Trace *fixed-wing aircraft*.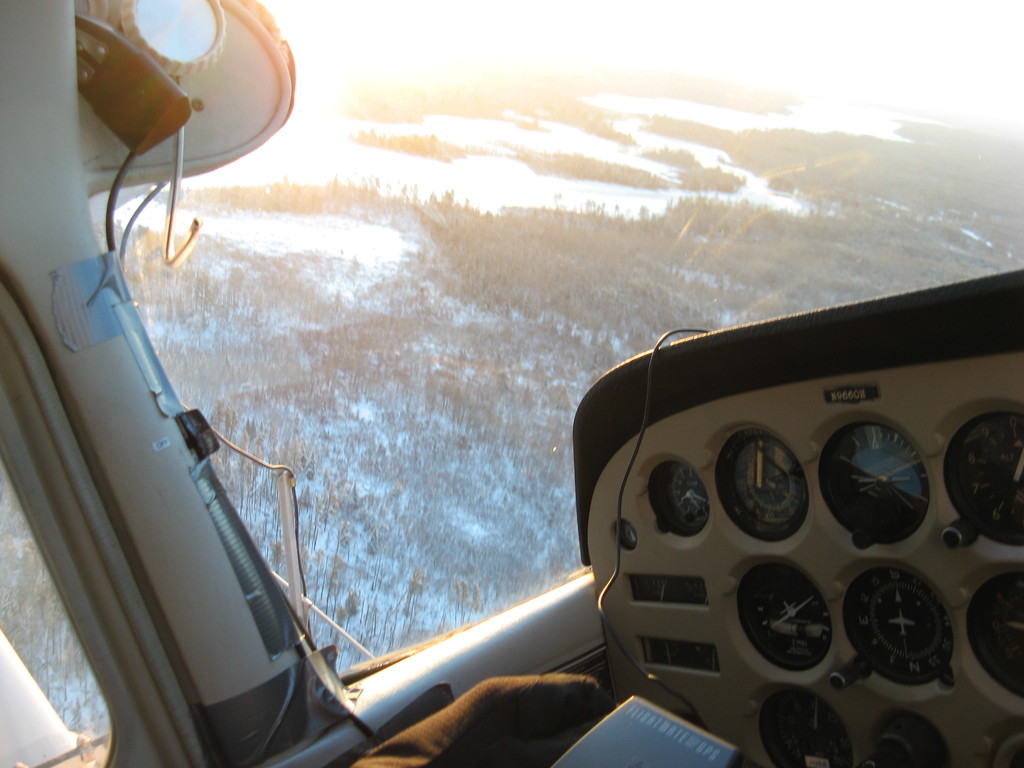
Traced to (0,3,1023,767).
